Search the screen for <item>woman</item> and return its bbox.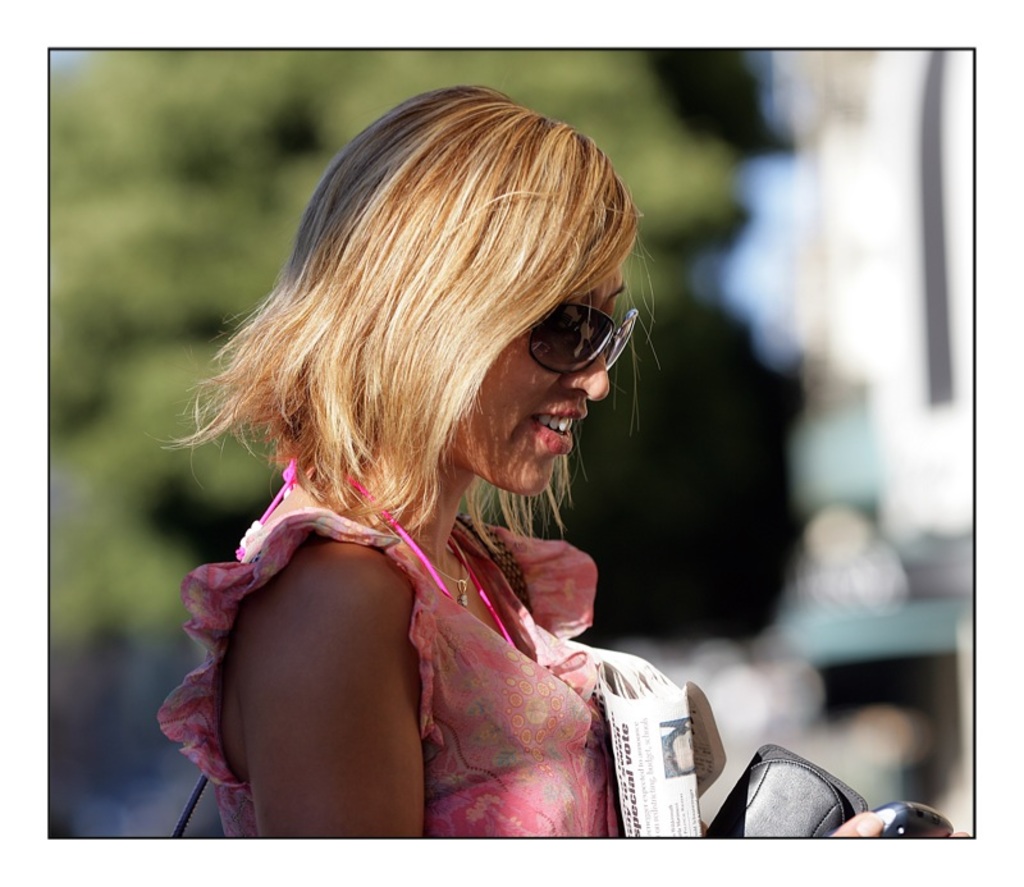
Found: 123, 86, 744, 846.
